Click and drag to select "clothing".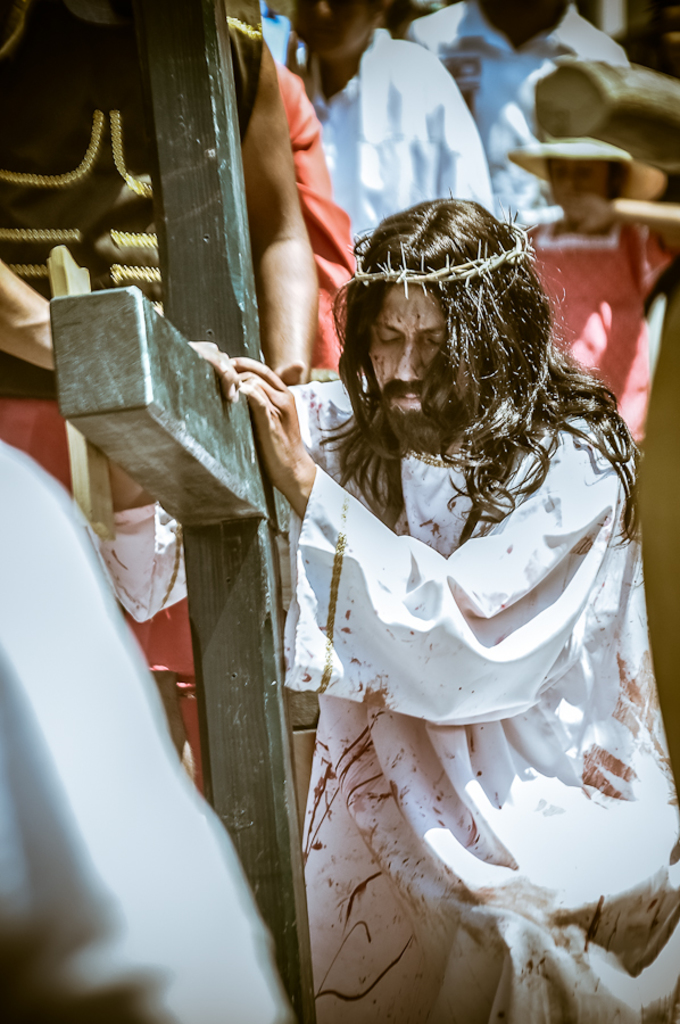
Selection: <box>100,347,679,1023</box>.
